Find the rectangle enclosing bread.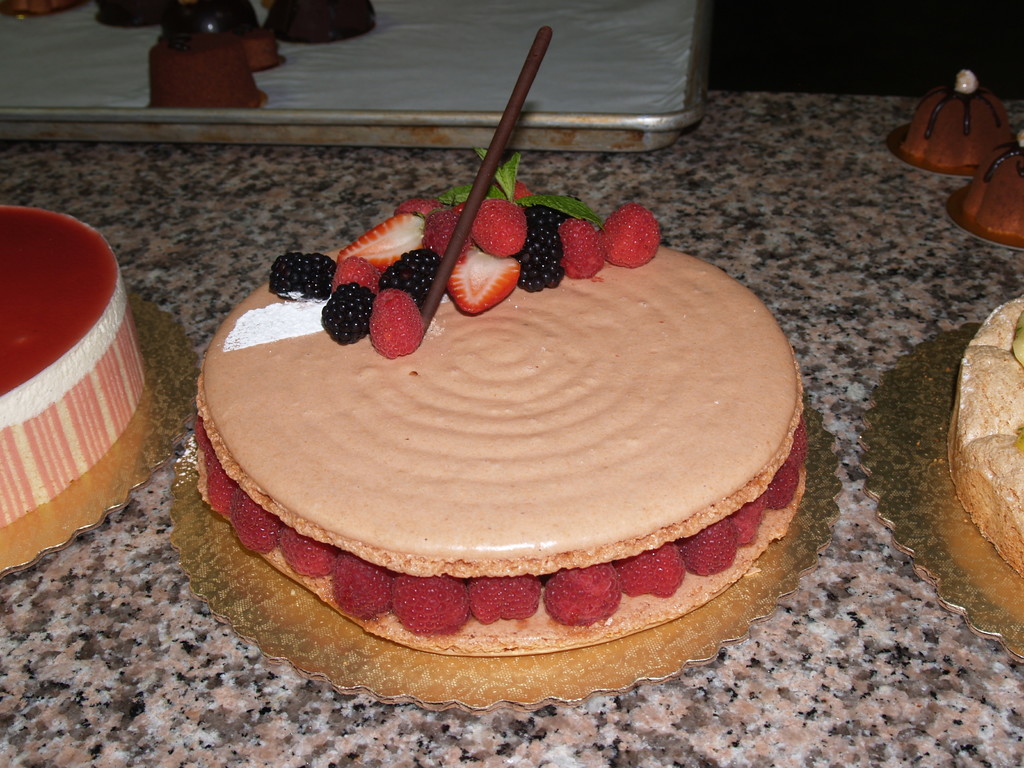
x1=189, y1=448, x2=805, y2=657.
